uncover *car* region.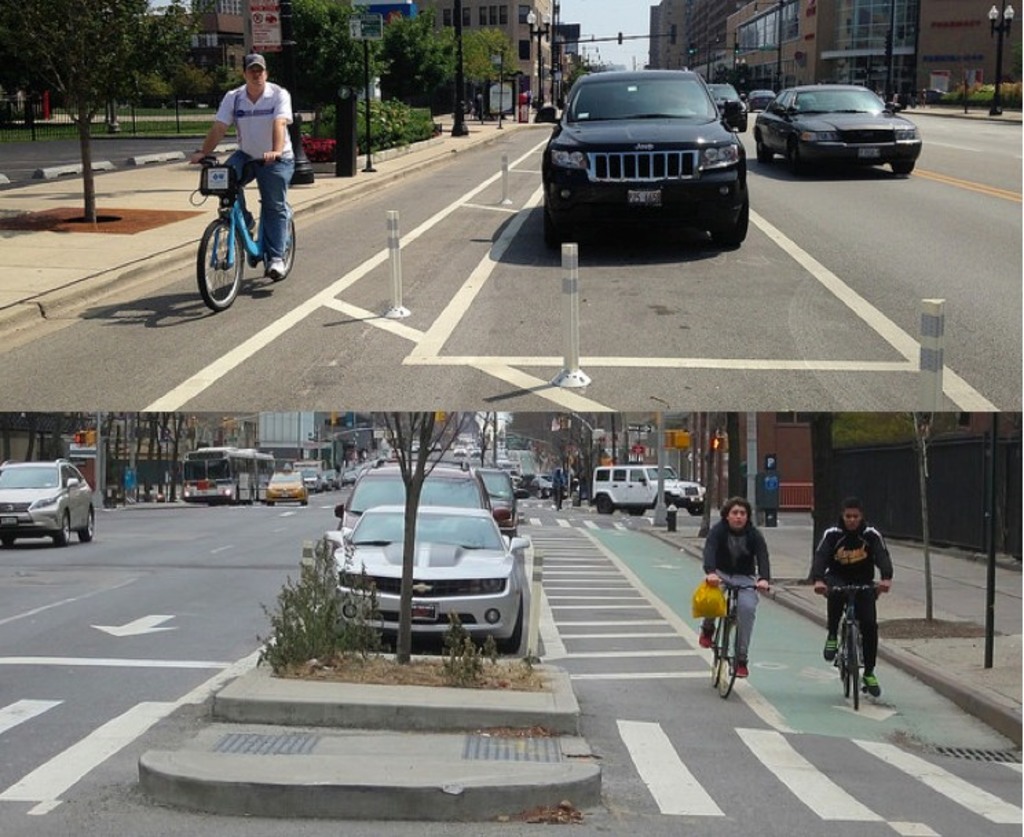
Uncovered: 529 62 764 248.
